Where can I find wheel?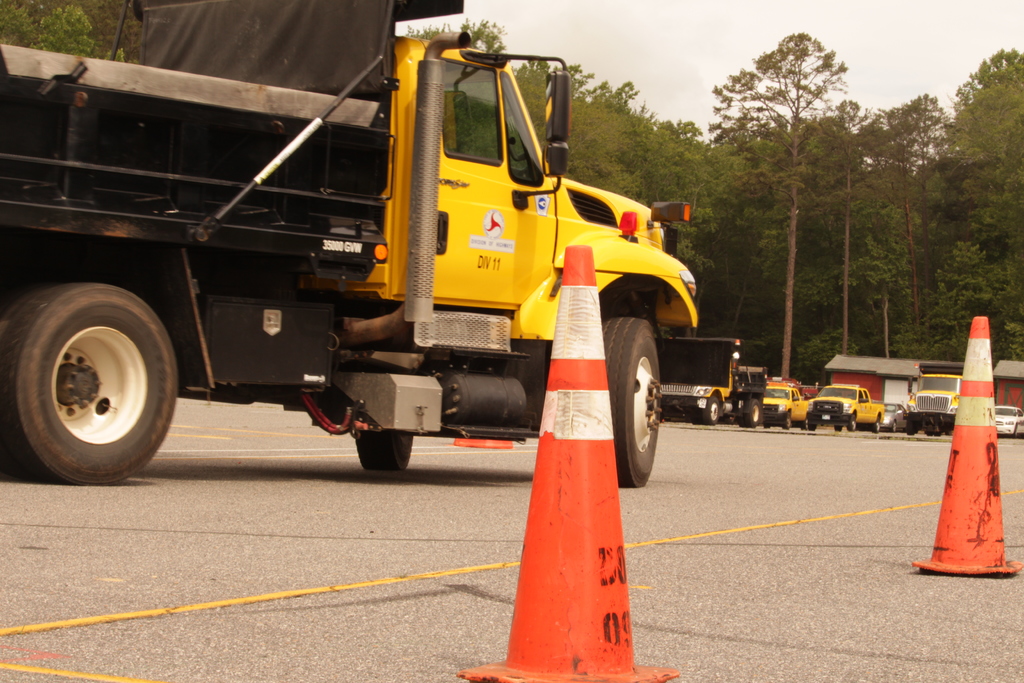
You can find it at crop(847, 416, 855, 431).
